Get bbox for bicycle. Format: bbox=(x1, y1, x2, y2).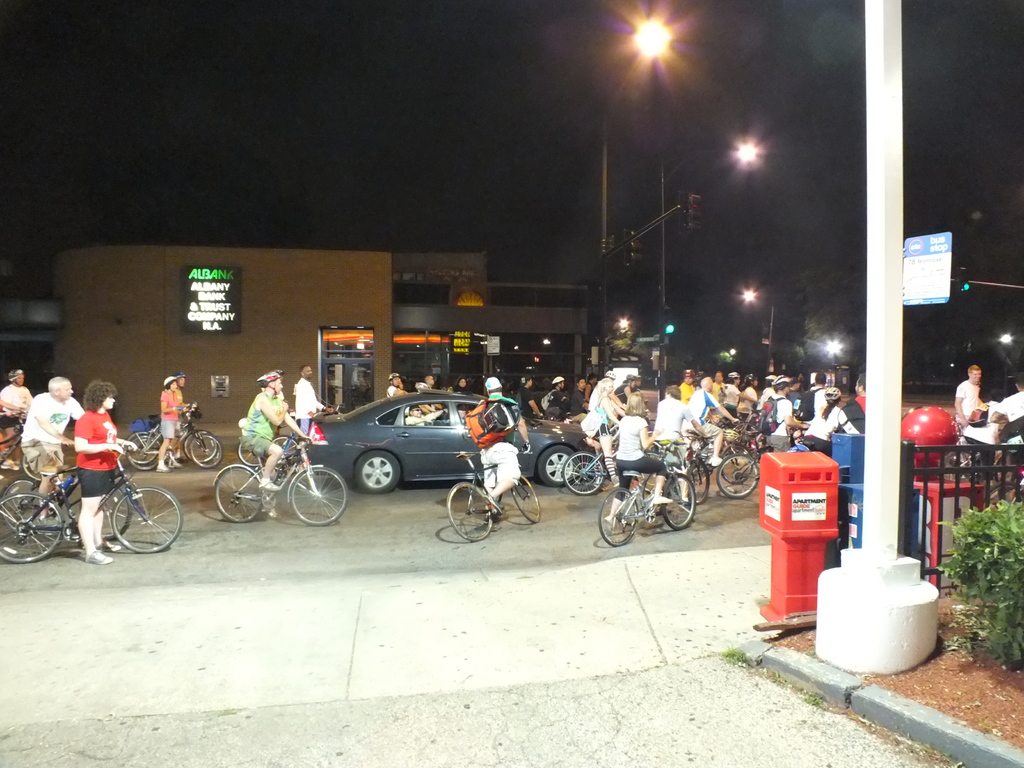
bbox=(208, 422, 349, 530).
